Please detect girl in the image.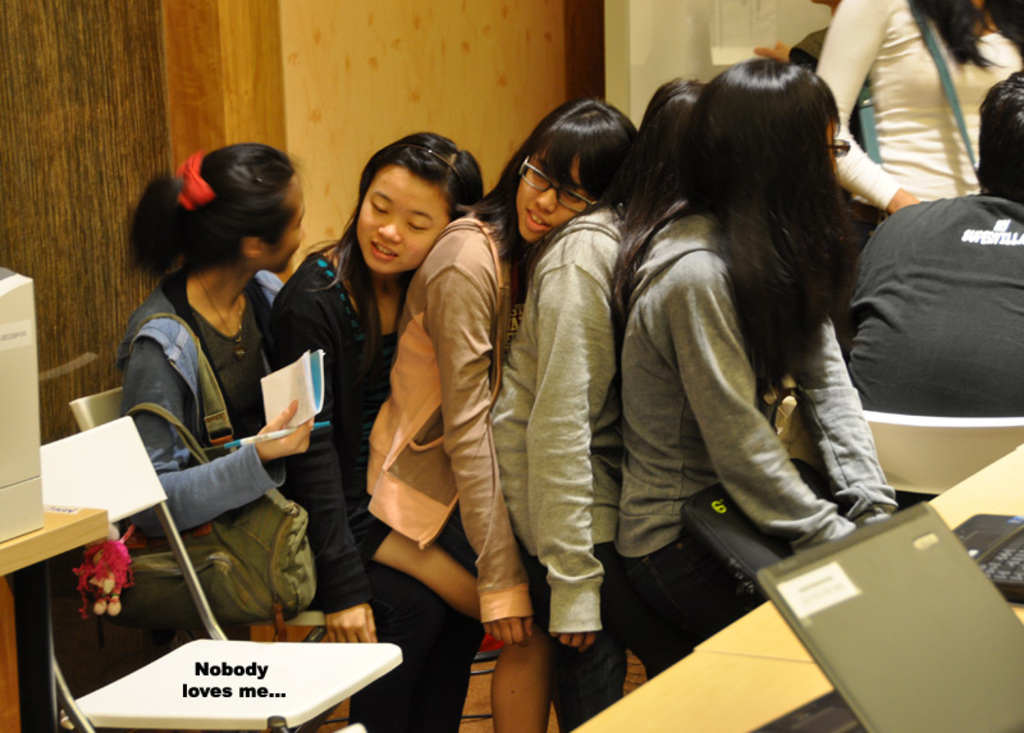
<box>480,68,718,724</box>.
